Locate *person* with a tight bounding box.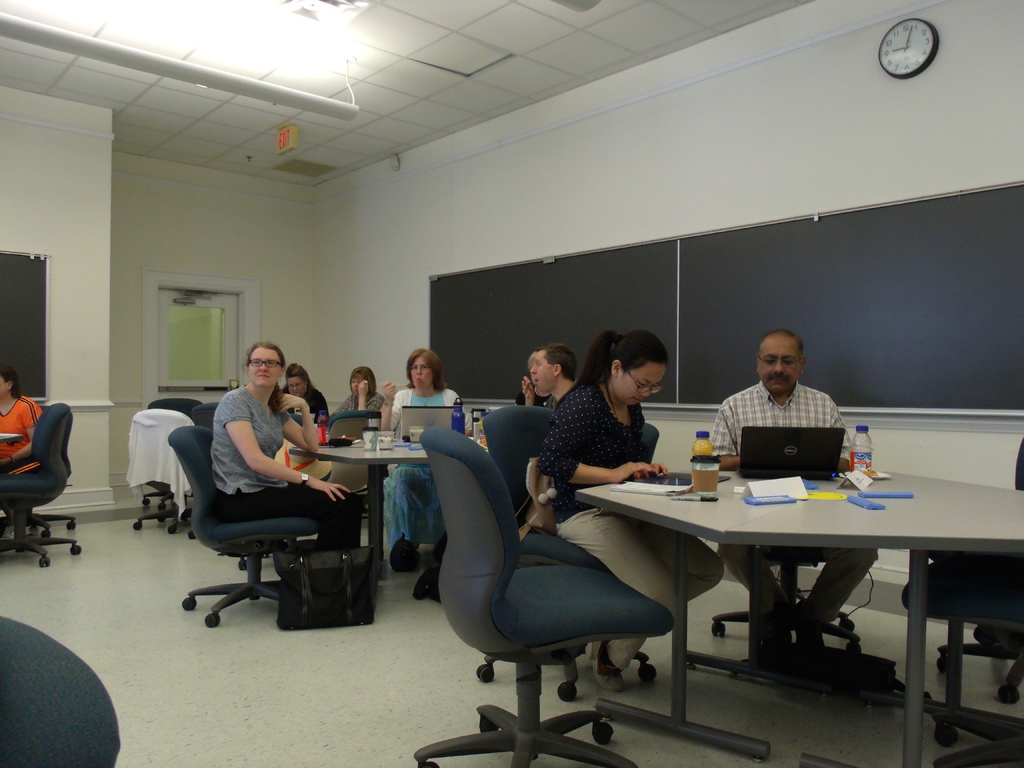
<bbox>284, 358, 319, 406</bbox>.
